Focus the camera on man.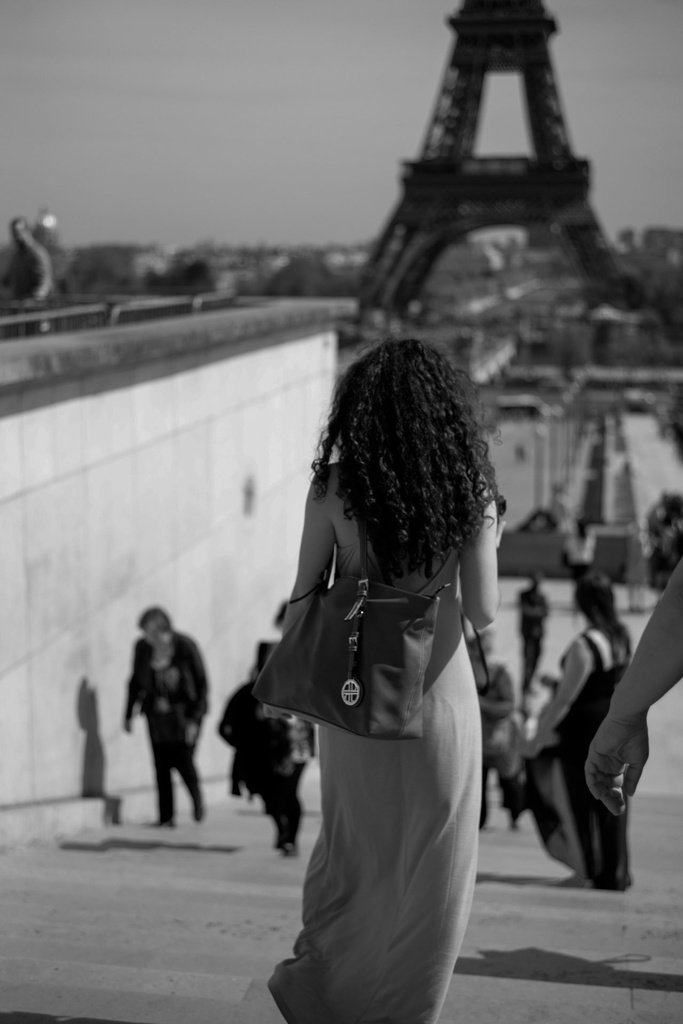
Focus region: l=115, t=611, r=213, b=839.
